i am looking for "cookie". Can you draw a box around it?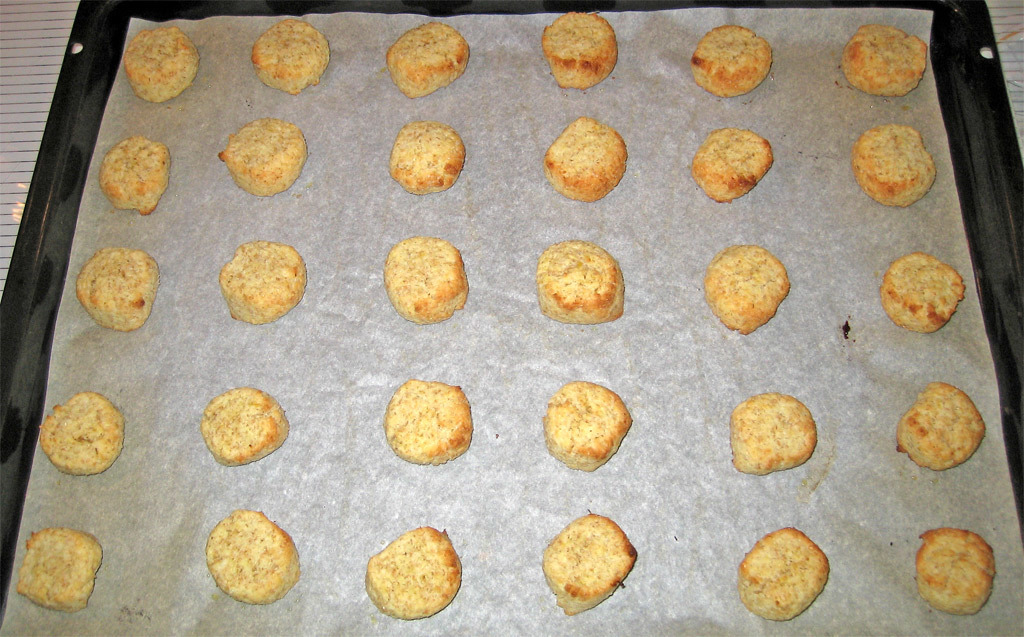
Sure, the bounding box is {"x1": 204, "y1": 505, "x2": 304, "y2": 605}.
